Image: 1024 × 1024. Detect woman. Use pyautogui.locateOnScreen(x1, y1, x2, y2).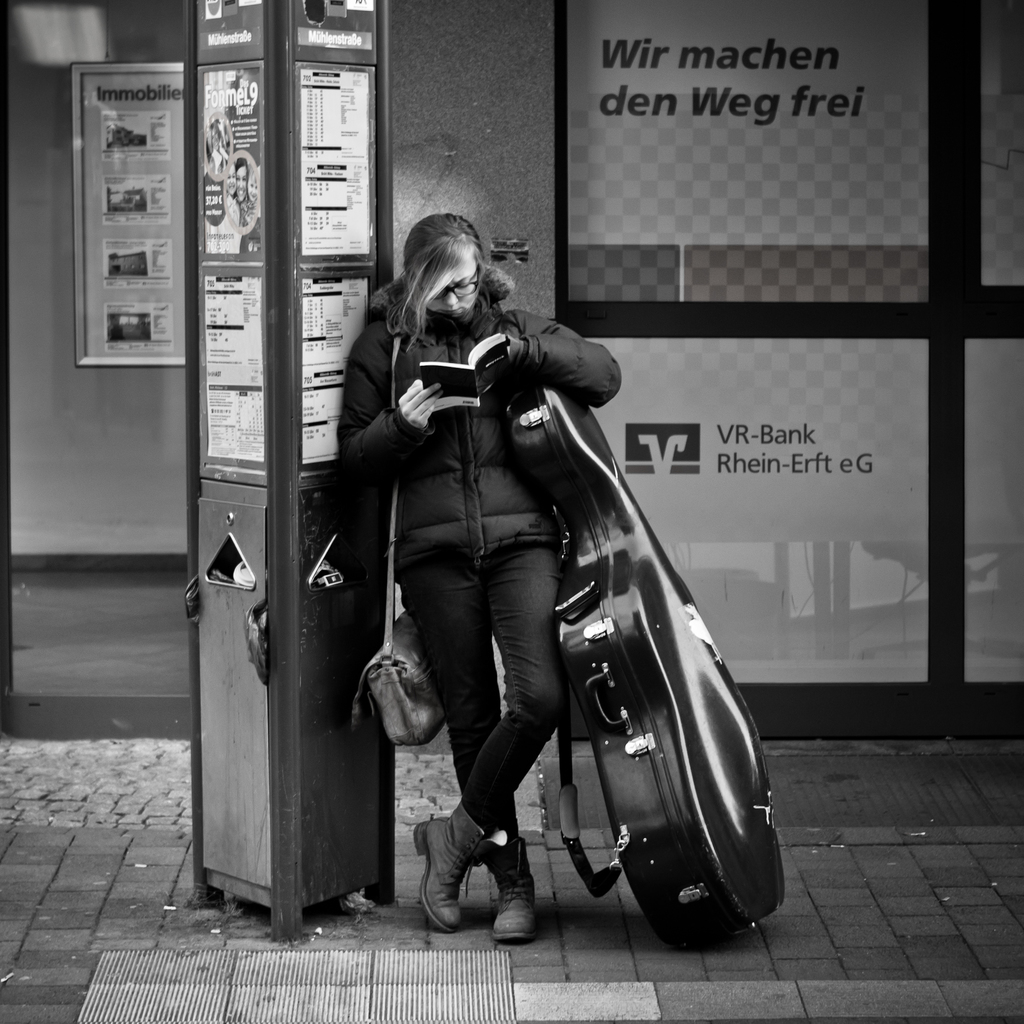
pyautogui.locateOnScreen(345, 157, 726, 957).
